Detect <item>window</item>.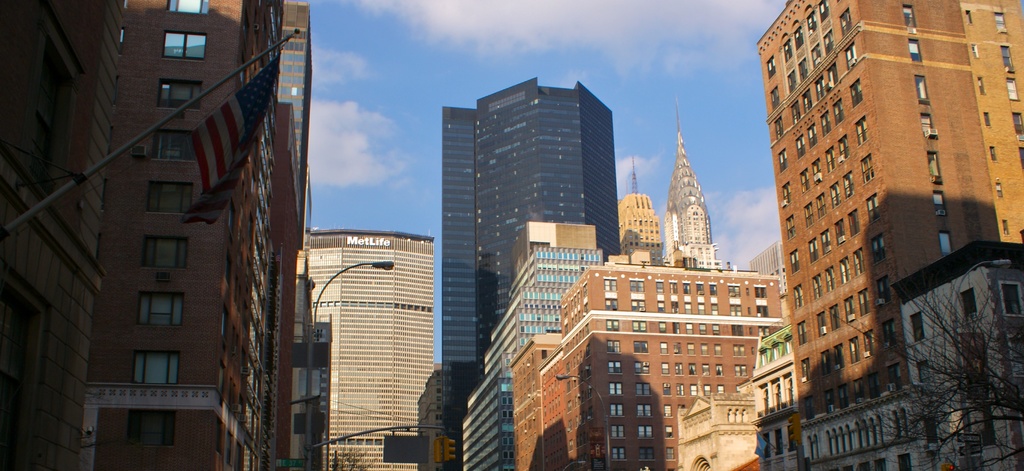
Detected at <bbox>122, 407, 175, 448</bbox>.
